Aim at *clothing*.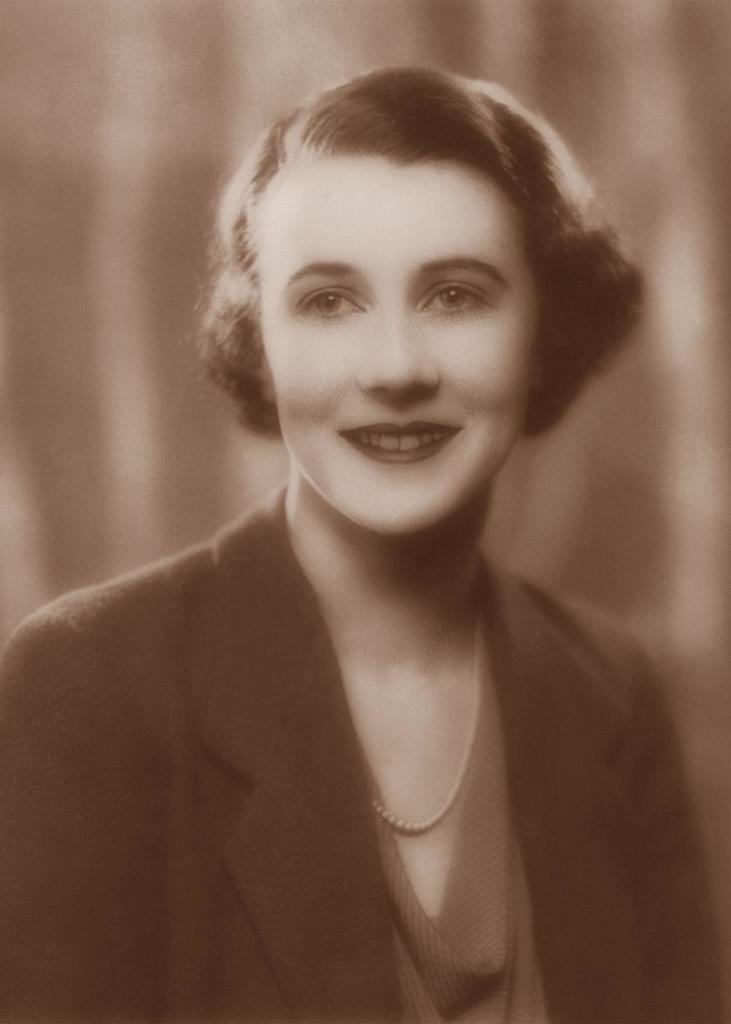
Aimed at bbox=(41, 316, 697, 1006).
